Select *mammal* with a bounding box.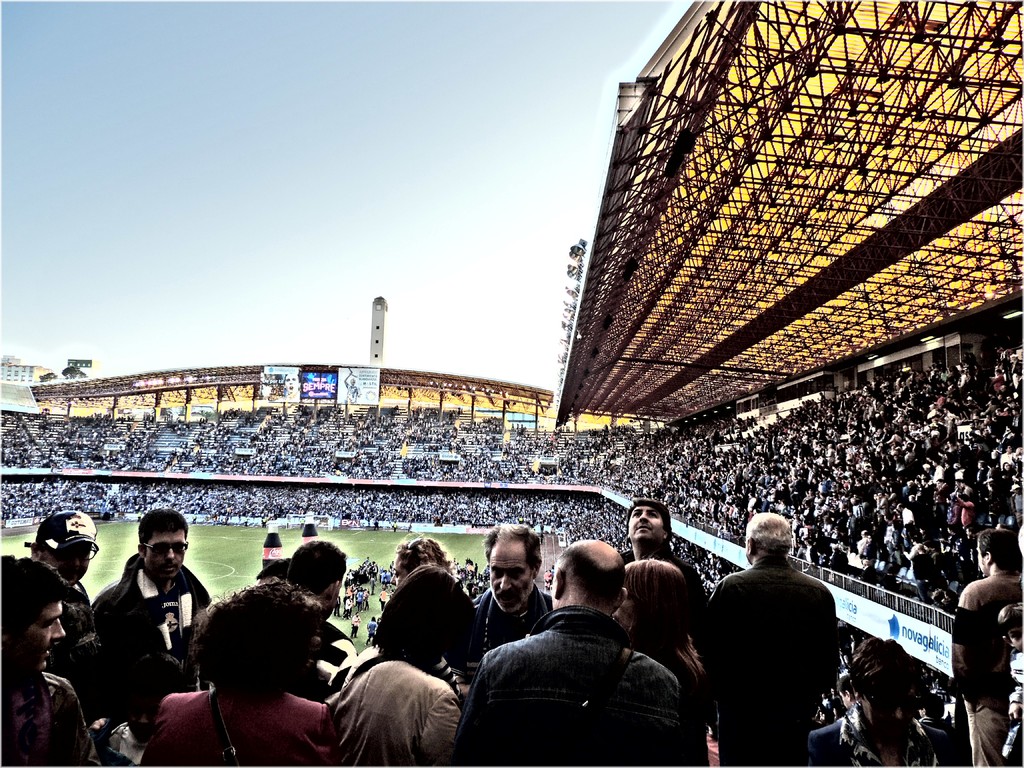
box(285, 539, 360, 708).
